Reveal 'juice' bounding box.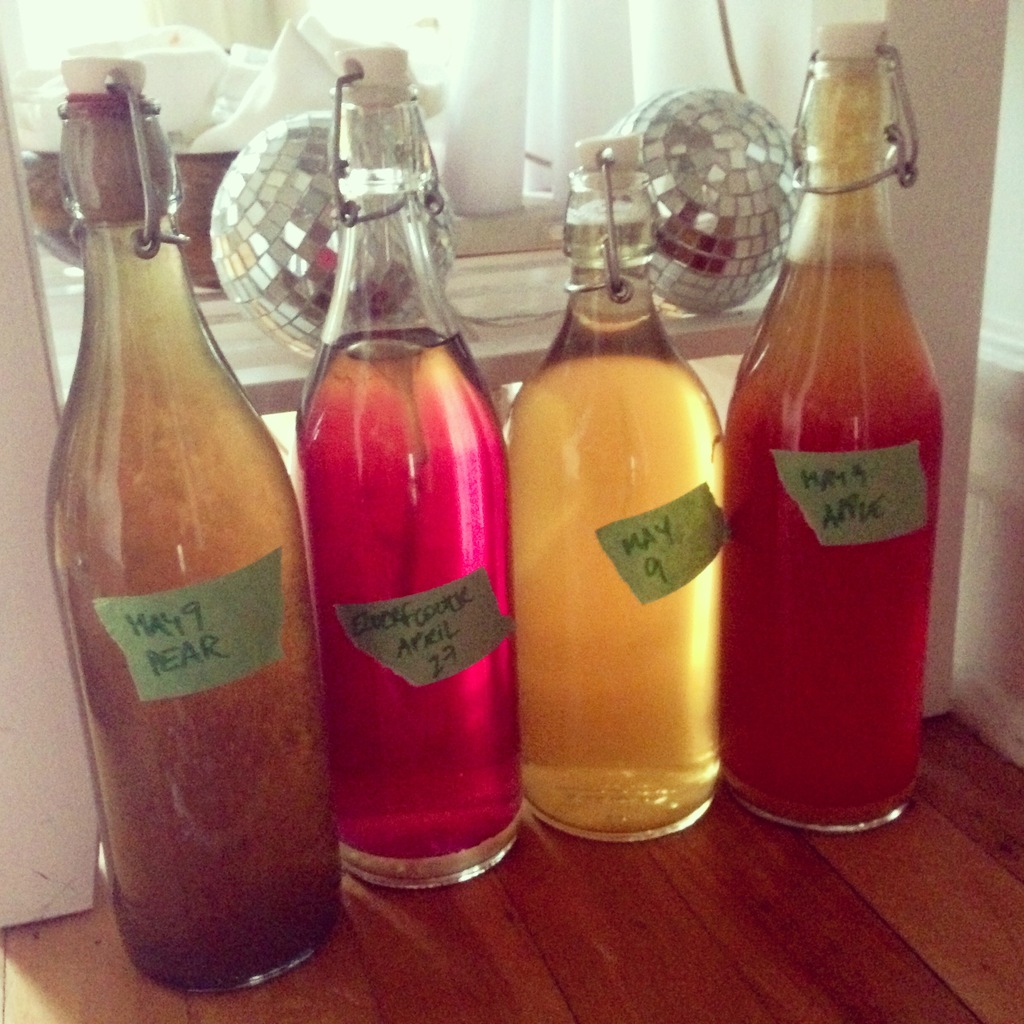
Revealed: region(44, 221, 347, 989).
